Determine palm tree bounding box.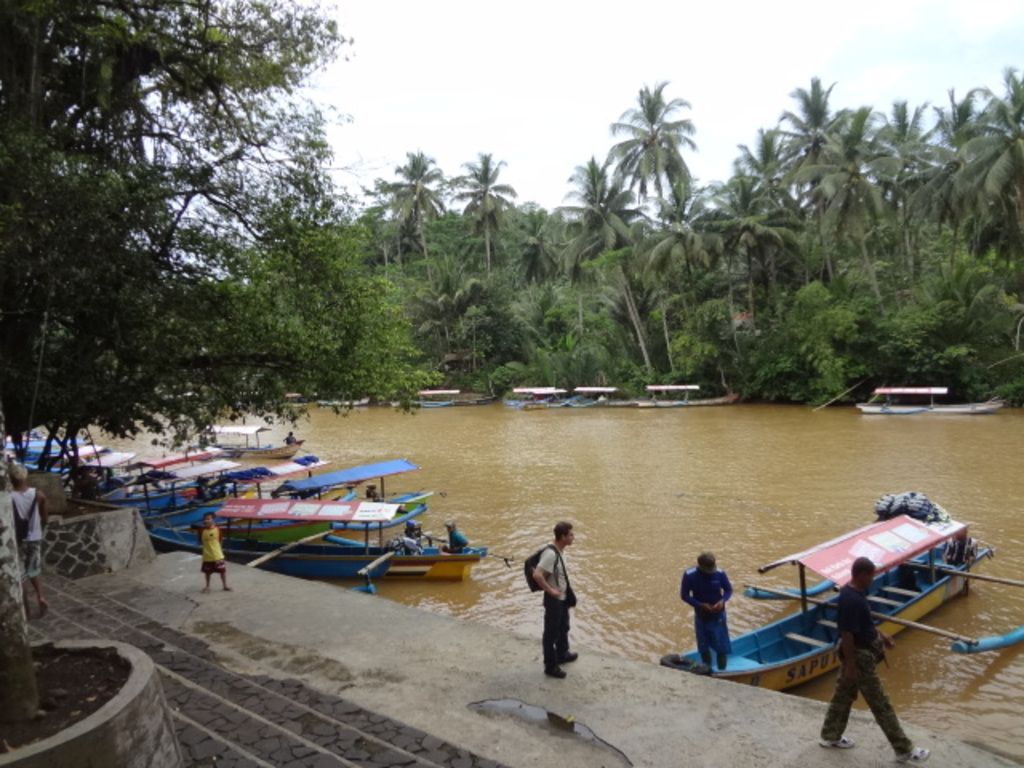
Determined: BBox(405, 256, 483, 362).
